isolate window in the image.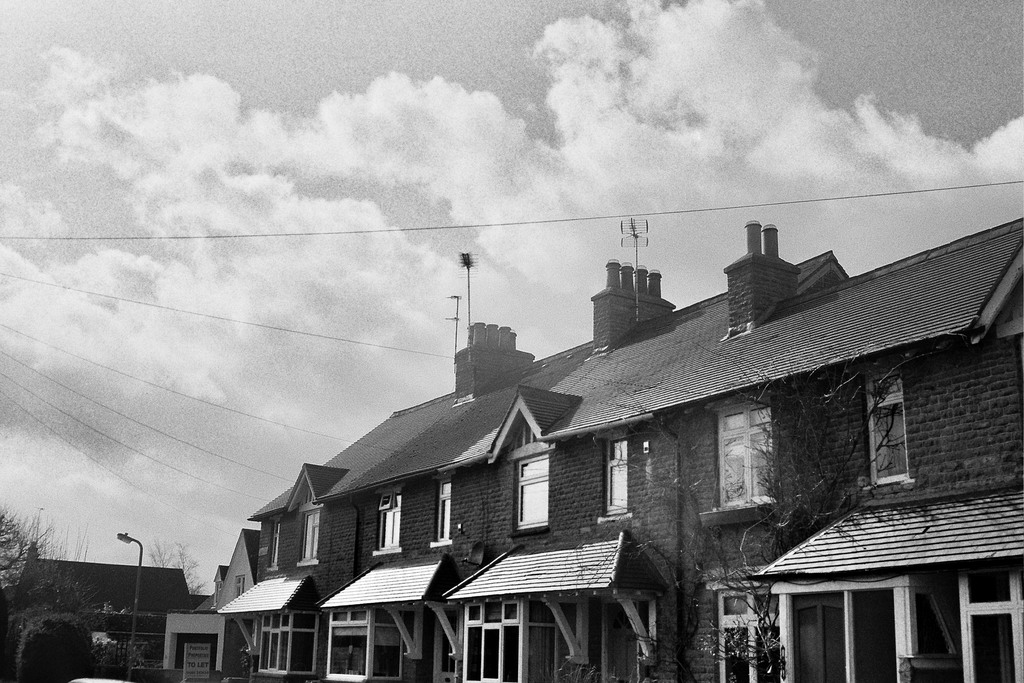
Isolated region: Rect(294, 504, 325, 570).
